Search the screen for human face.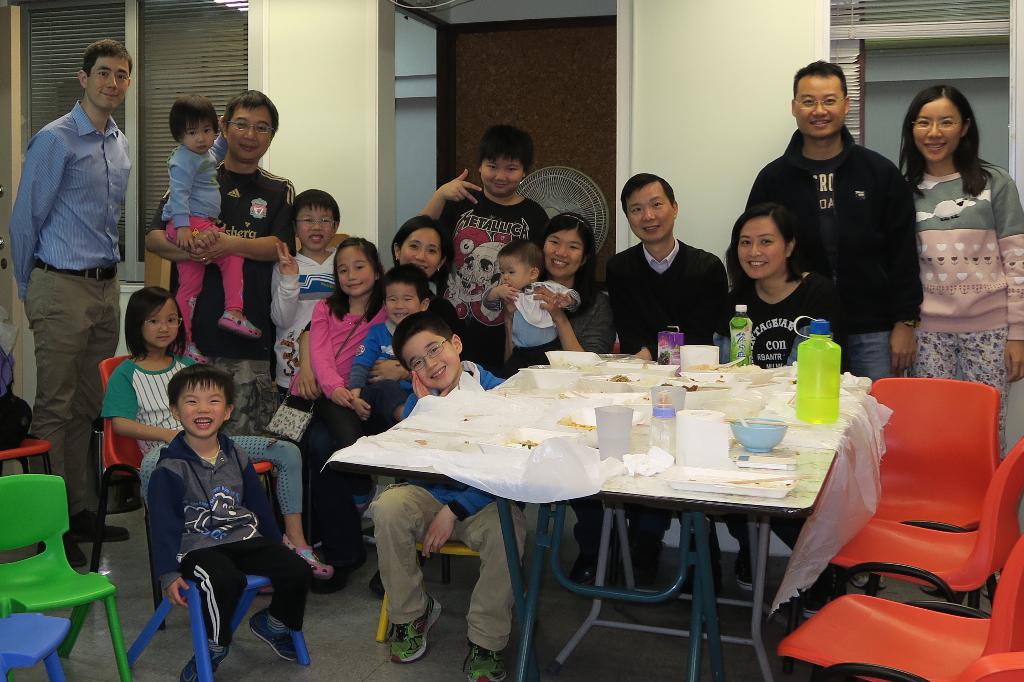
Found at rect(182, 109, 215, 154).
